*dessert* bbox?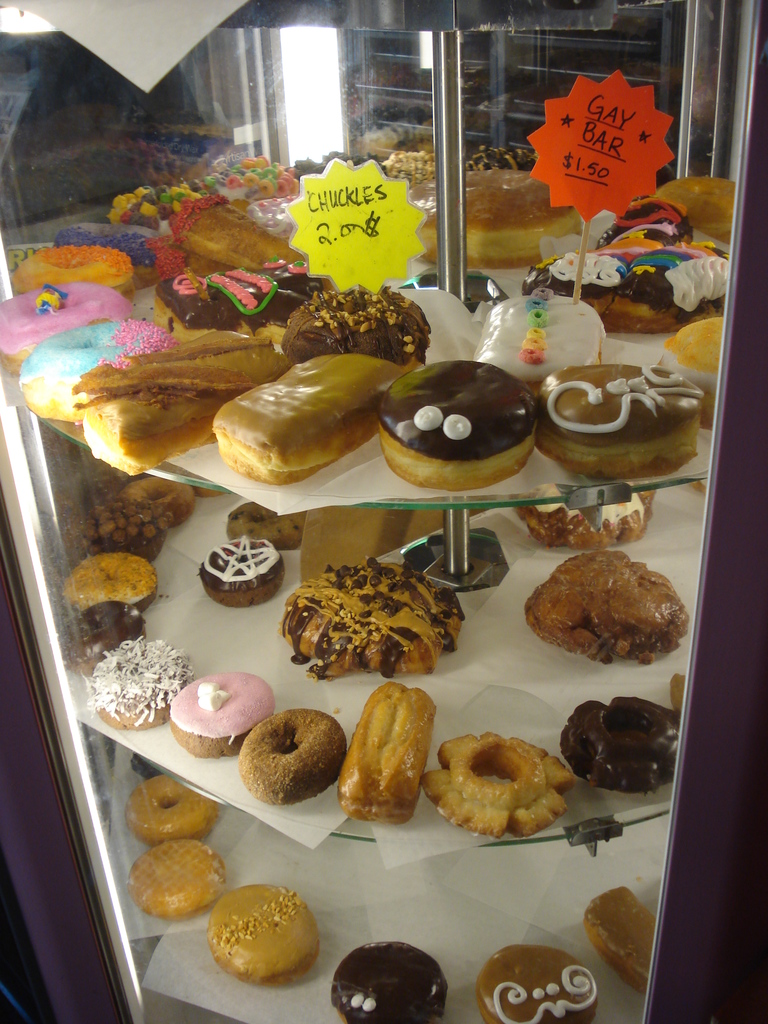
region(177, 190, 291, 274)
